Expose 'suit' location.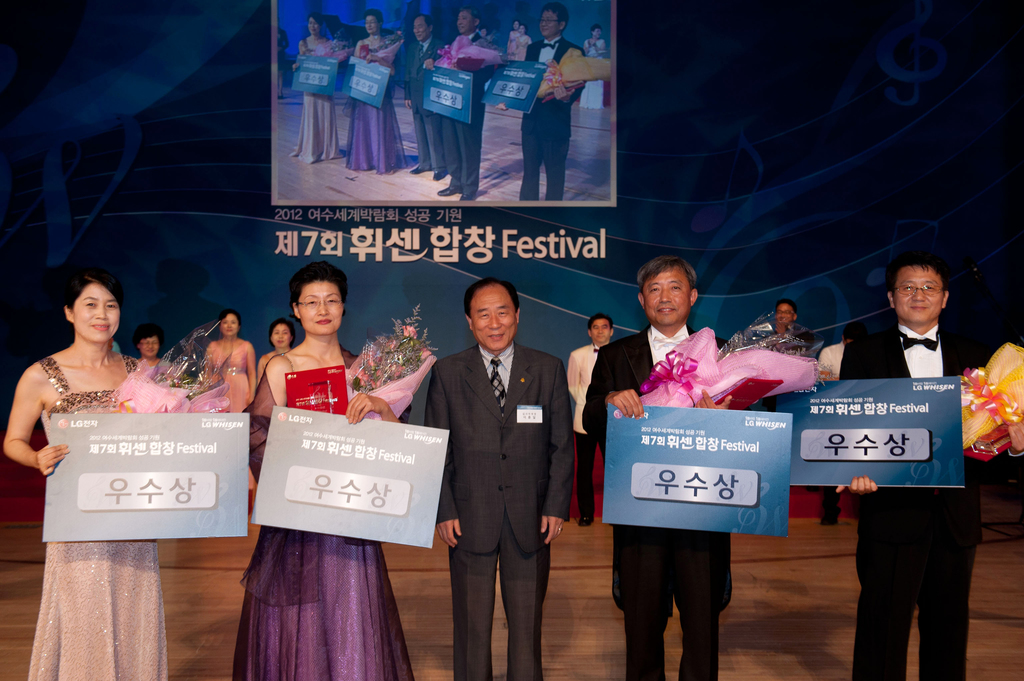
Exposed at region(527, 35, 593, 196).
